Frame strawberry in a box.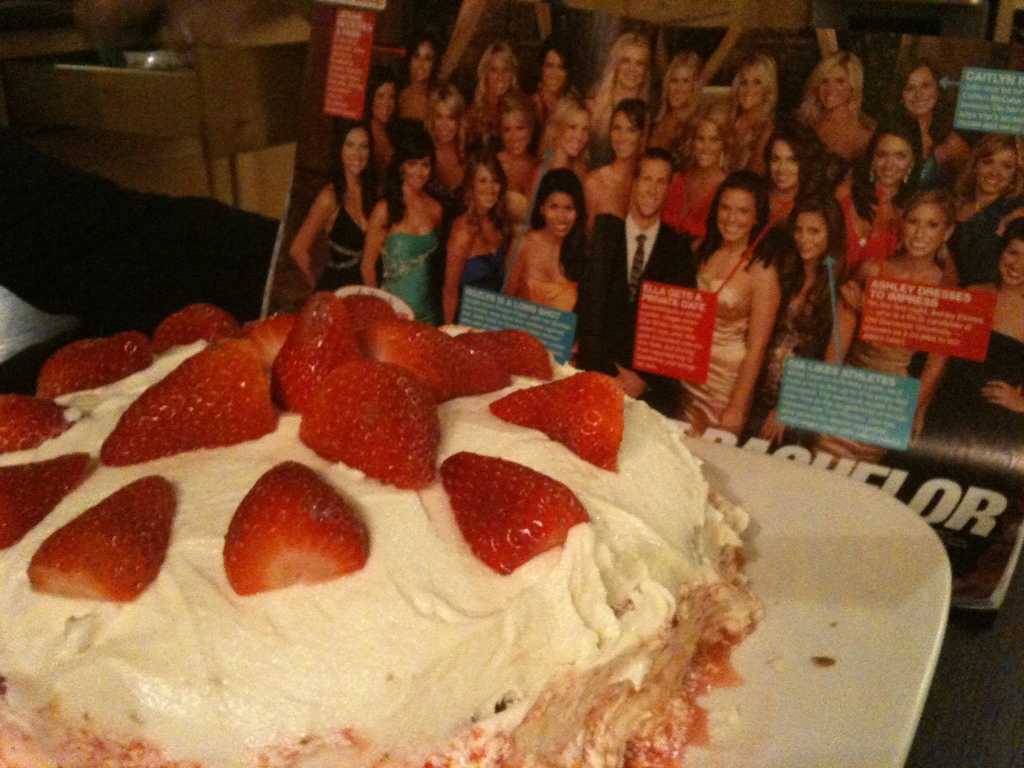
[x1=100, y1=330, x2=280, y2=468].
